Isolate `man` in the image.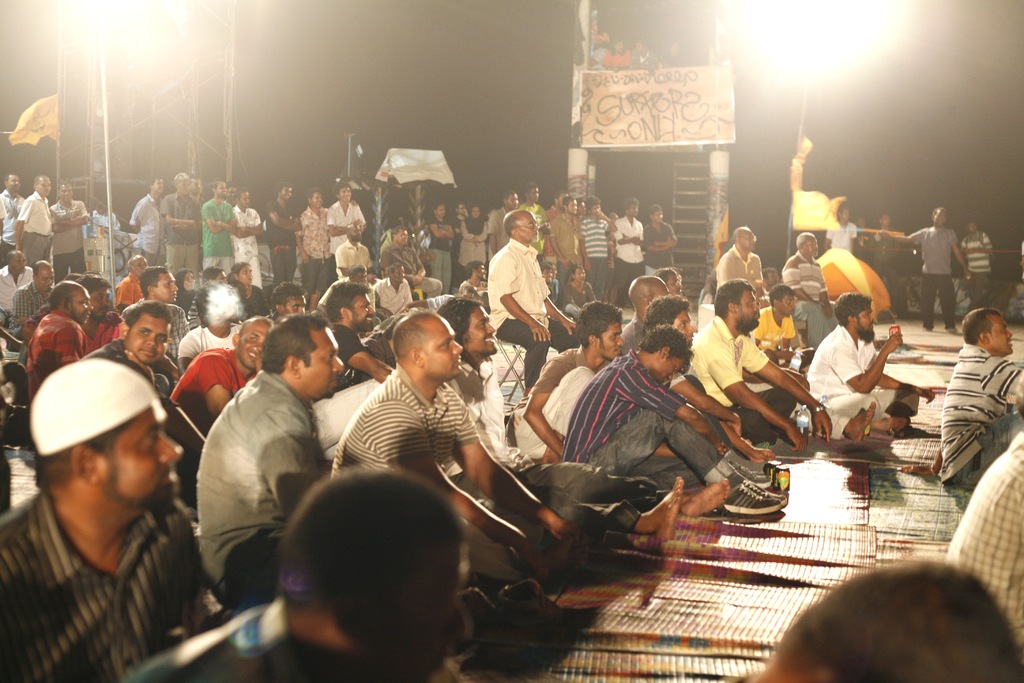
Isolated region: 0/357/237/682.
